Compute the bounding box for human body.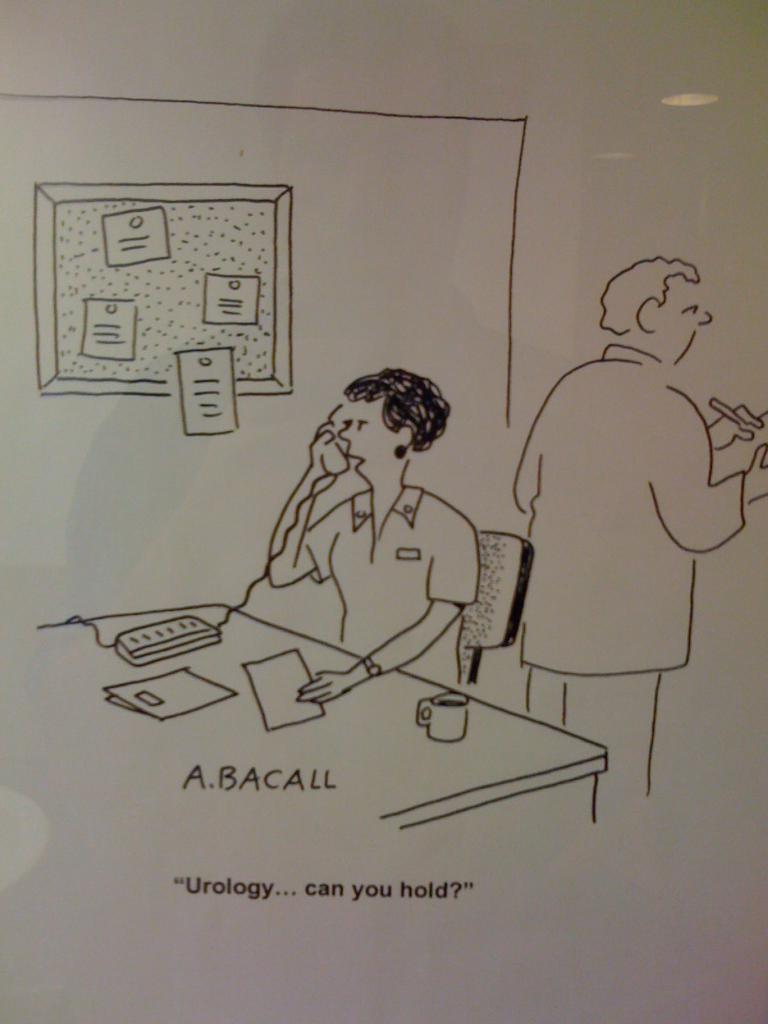
locate(505, 236, 732, 848).
